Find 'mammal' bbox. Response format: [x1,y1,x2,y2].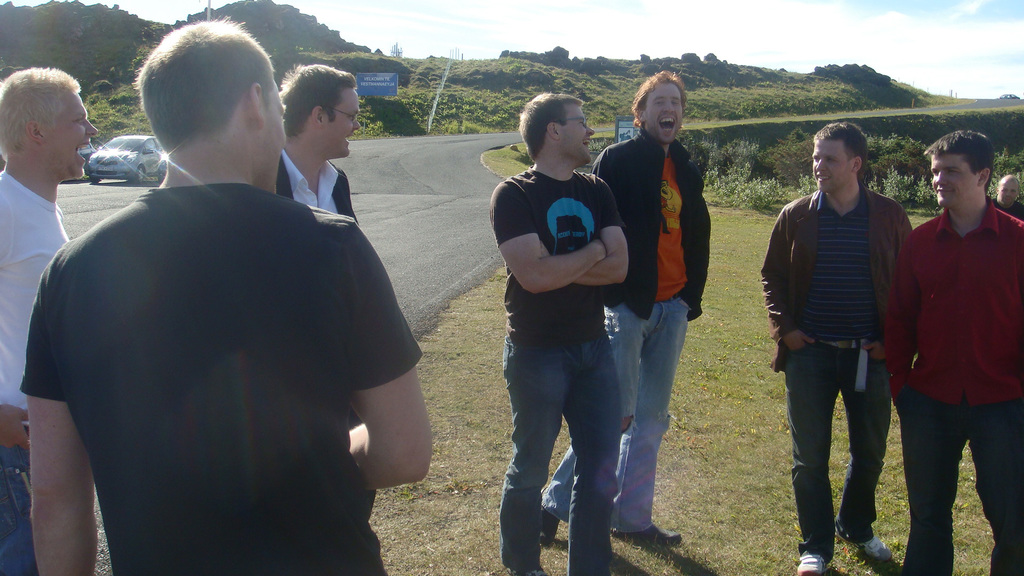
[0,65,100,575].
